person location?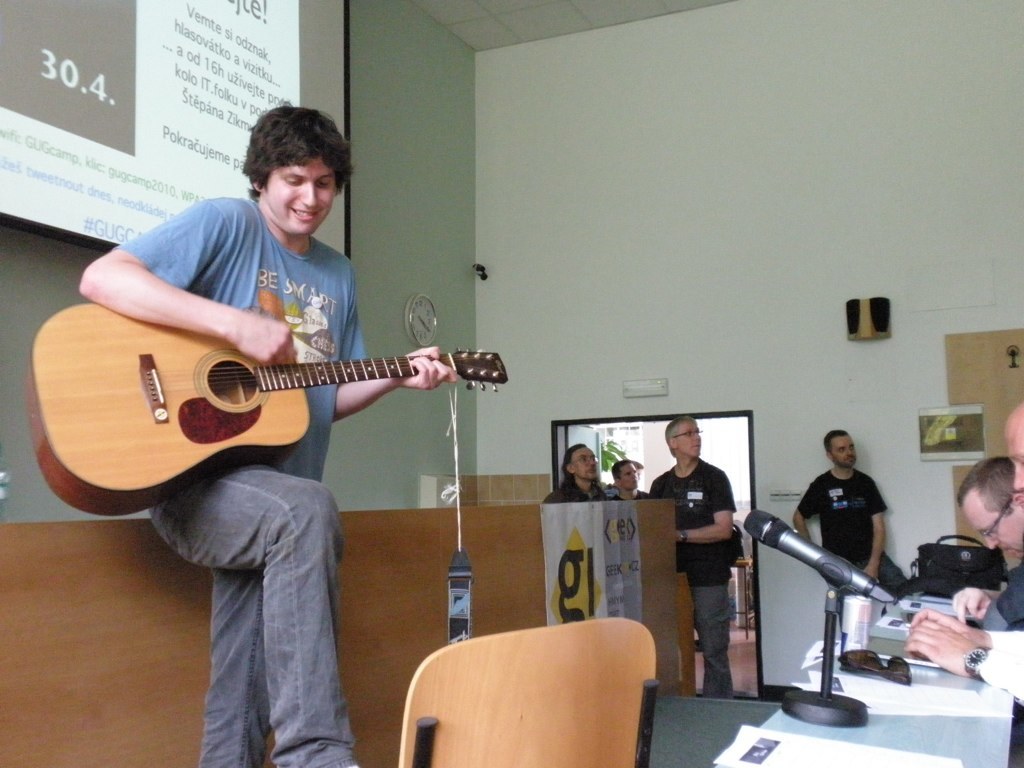
pyautogui.locateOnScreen(793, 428, 917, 633)
